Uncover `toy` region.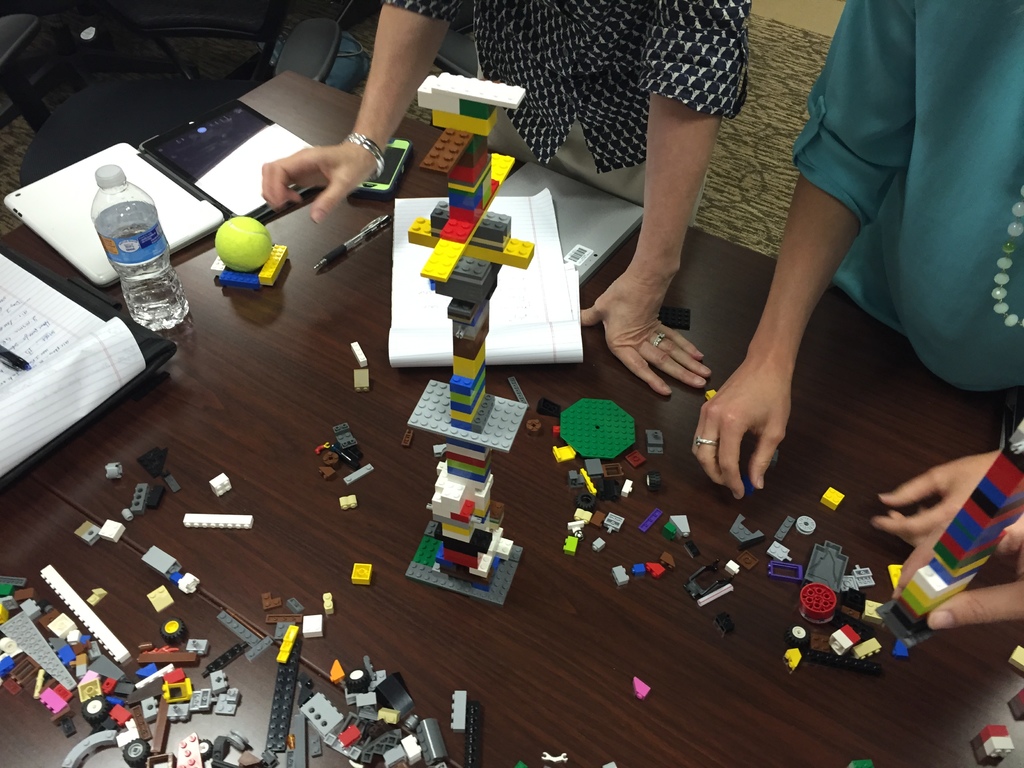
Uncovered: locate(100, 460, 122, 477).
